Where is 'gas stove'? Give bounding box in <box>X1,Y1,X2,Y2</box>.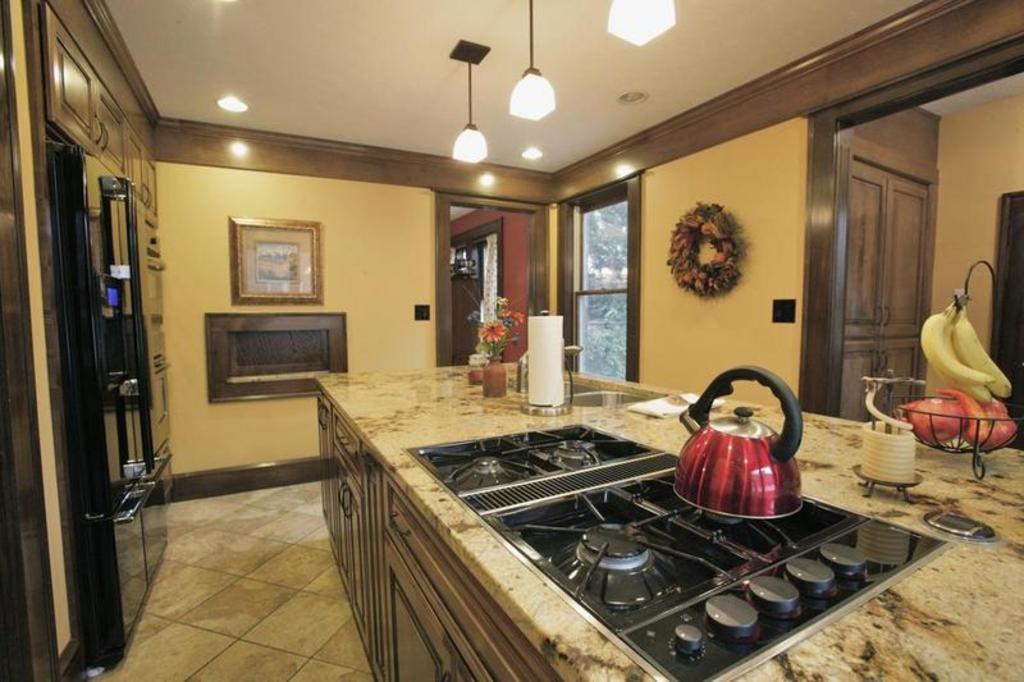
<box>411,422,951,681</box>.
